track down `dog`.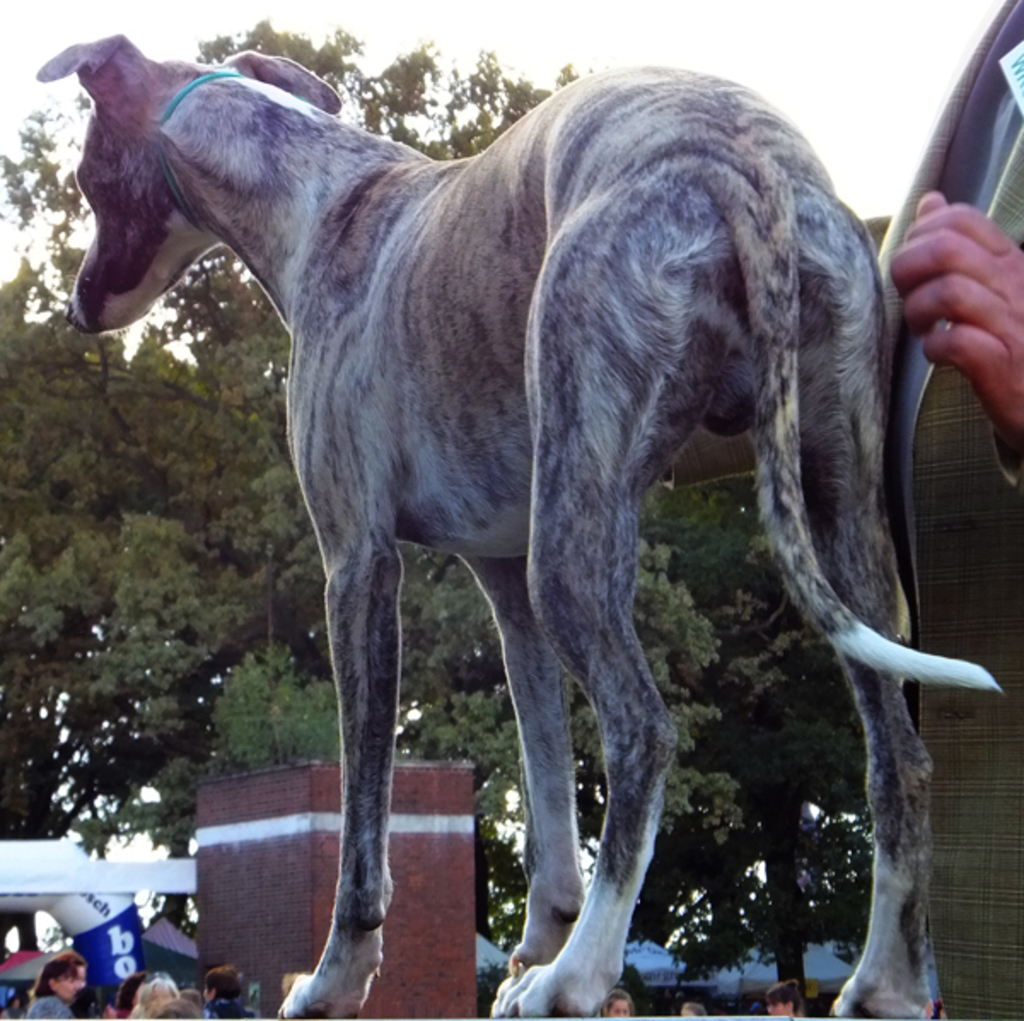
Tracked to rect(29, 34, 1000, 1019).
